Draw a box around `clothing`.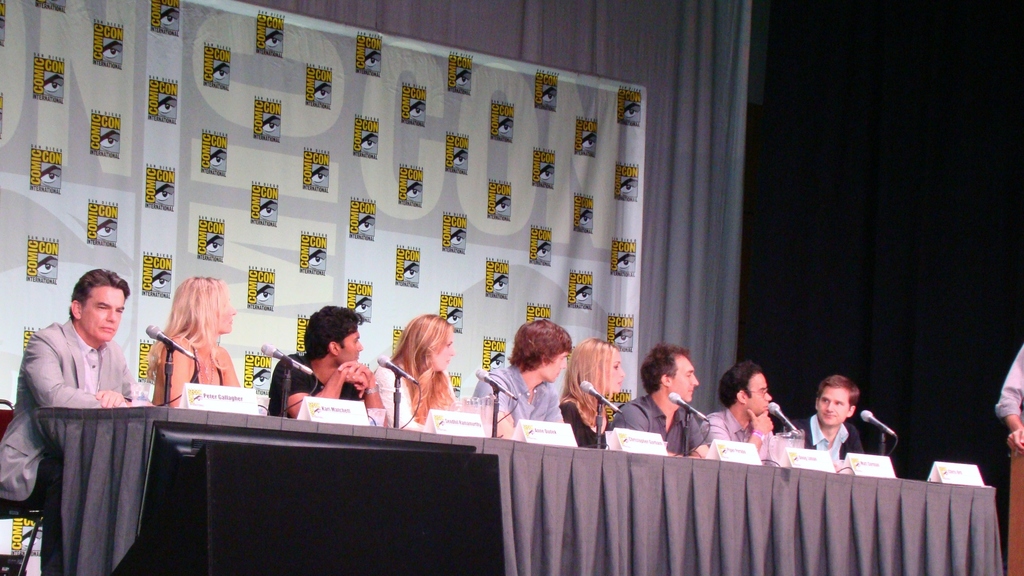
(x1=611, y1=391, x2=703, y2=453).
